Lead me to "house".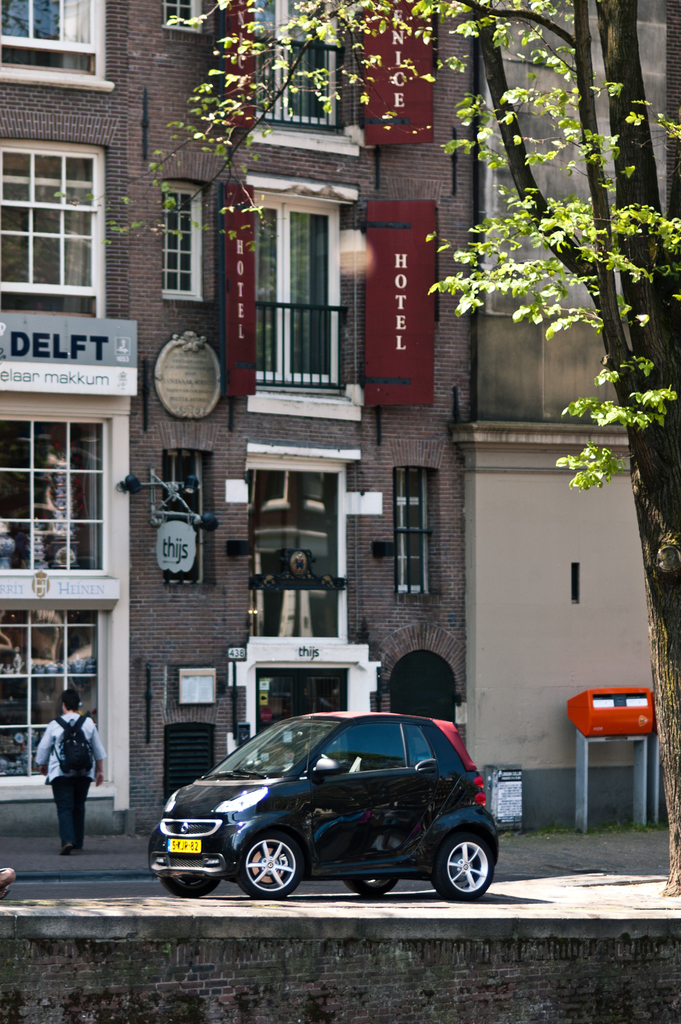
Lead to bbox(147, 0, 363, 850).
